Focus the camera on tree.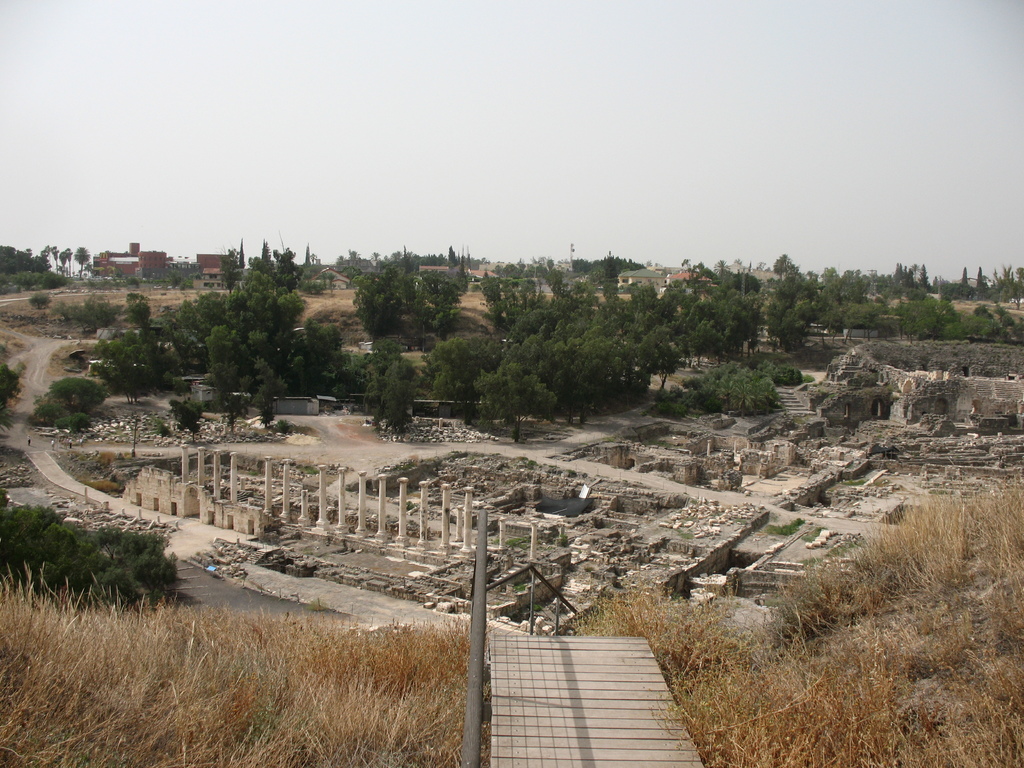
Focus region: {"left": 507, "top": 340, "right": 585, "bottom": 415}.
